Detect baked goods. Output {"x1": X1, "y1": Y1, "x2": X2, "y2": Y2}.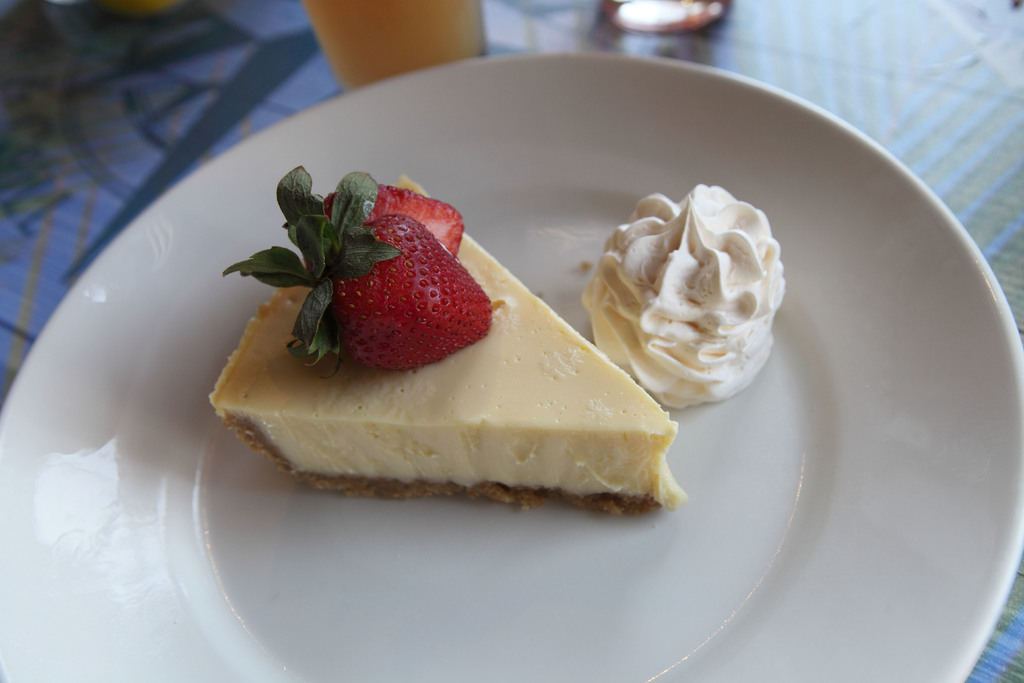
{"x1": 204, "y1": 161, "x2": 691, "y2": 518}.
